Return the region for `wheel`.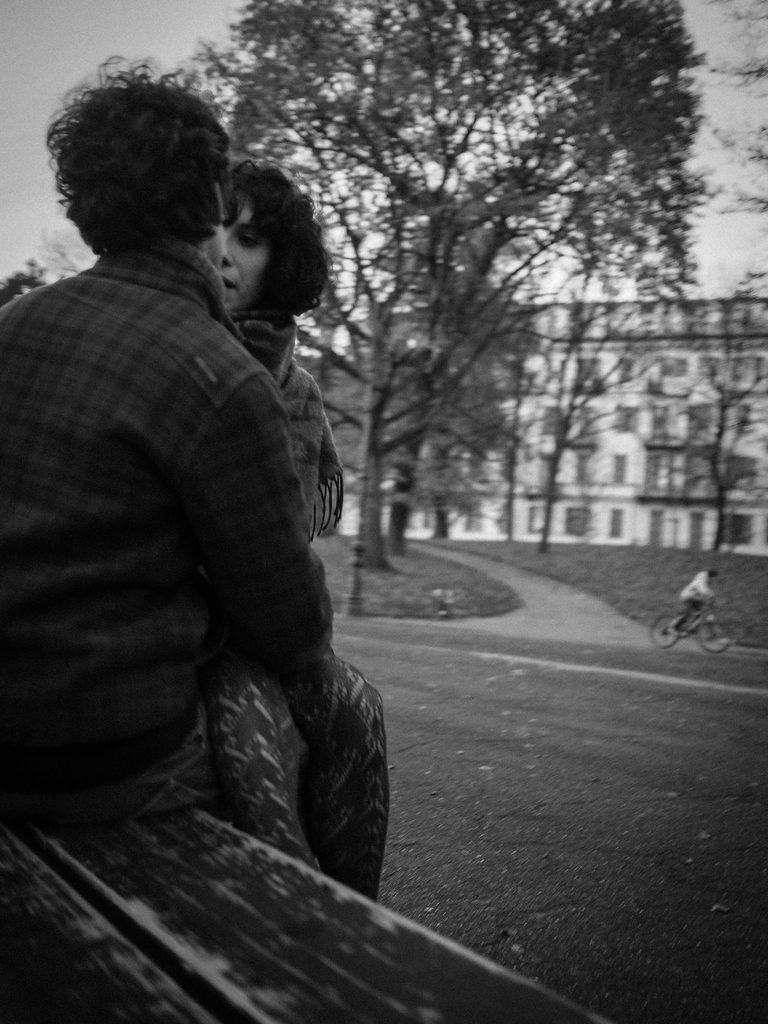
x1=648, y1=611, x2=677, y2=646.
